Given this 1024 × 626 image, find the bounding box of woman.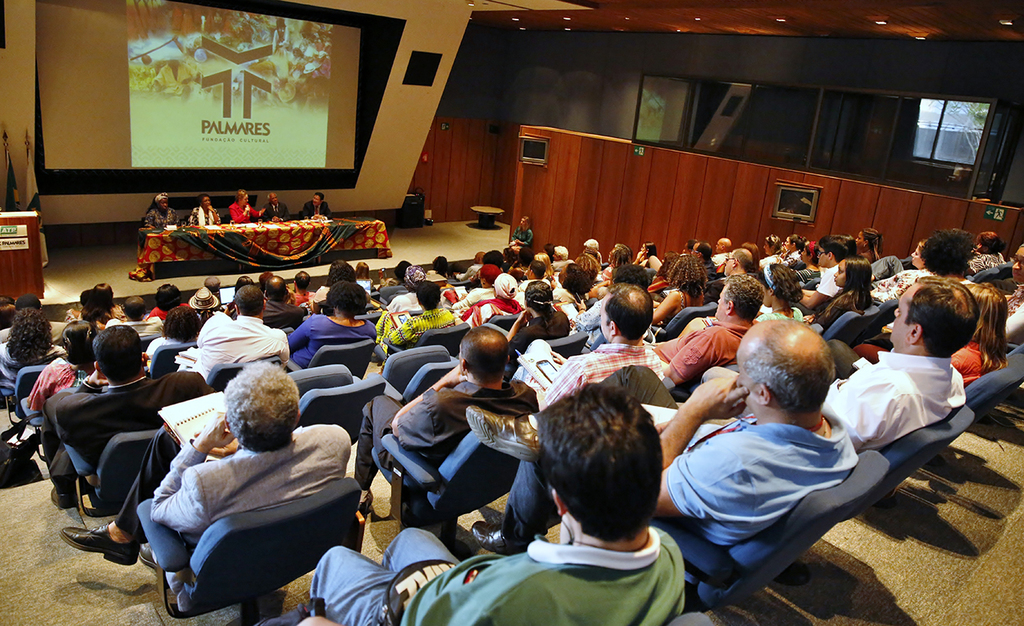
226,189,266,224.
